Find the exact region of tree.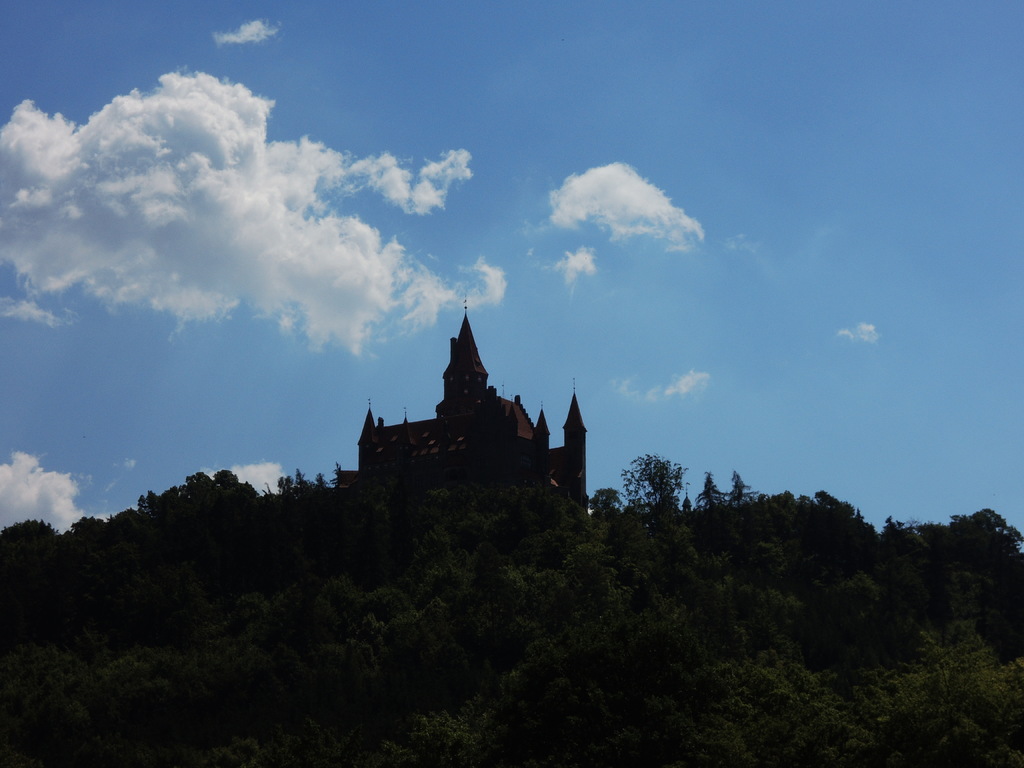
Exact region: BBox(630, 451, 699, 538).
